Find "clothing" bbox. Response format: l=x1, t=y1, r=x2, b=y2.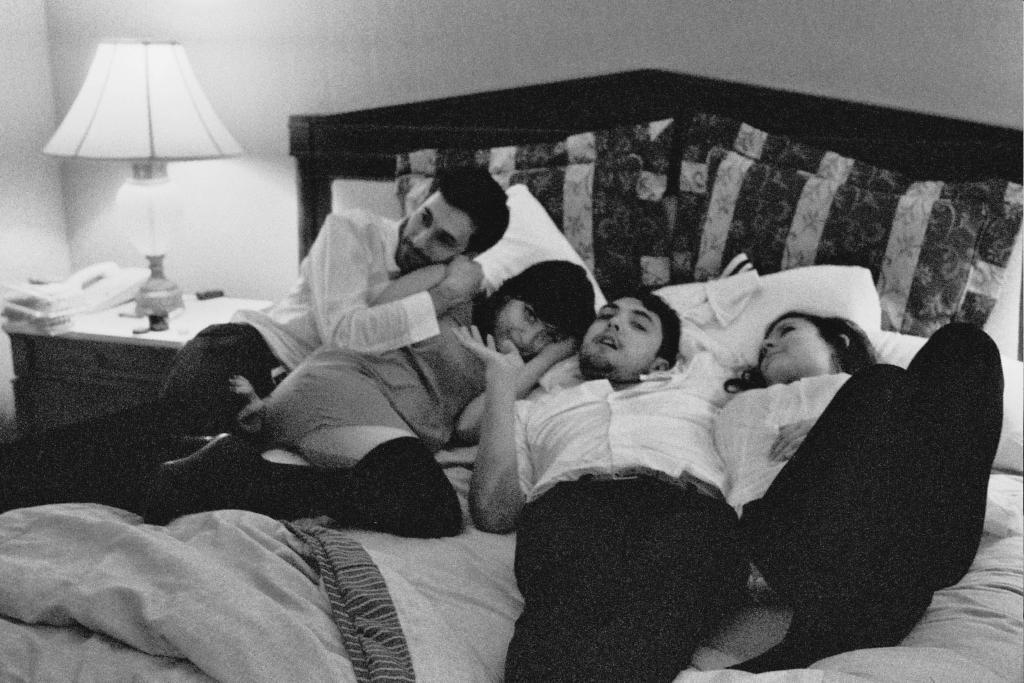
l=2, t=321, r=291, b=511.
